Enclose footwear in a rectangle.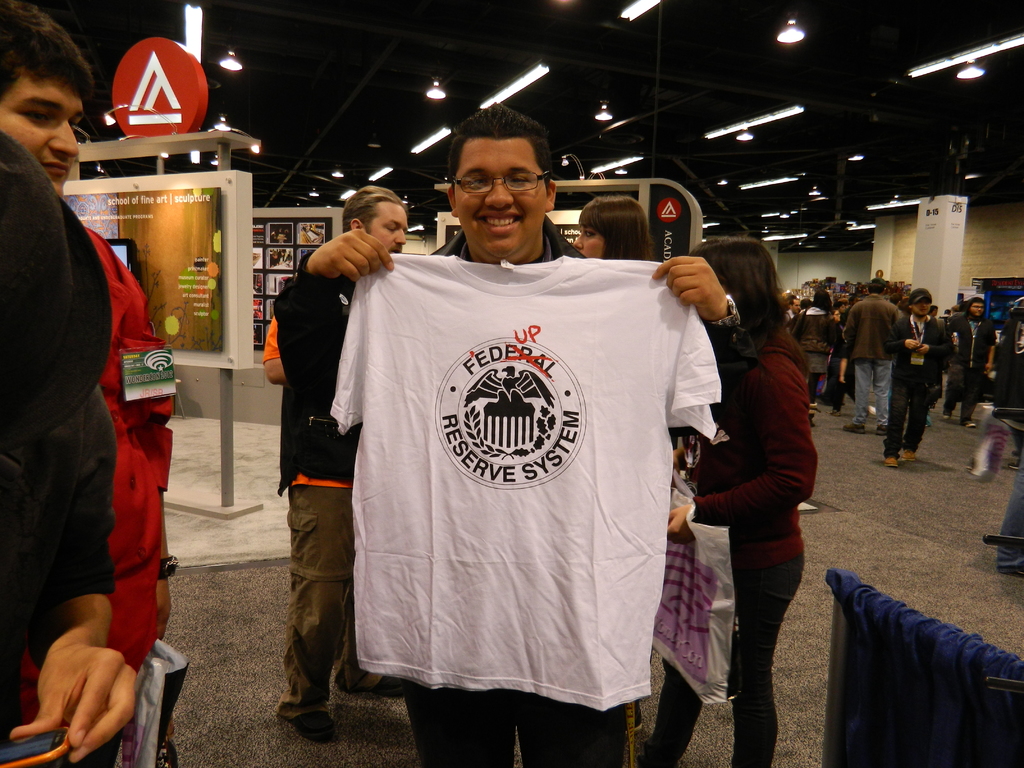
pyautogui.locateOnScreen(371, 675, 404, 698).
